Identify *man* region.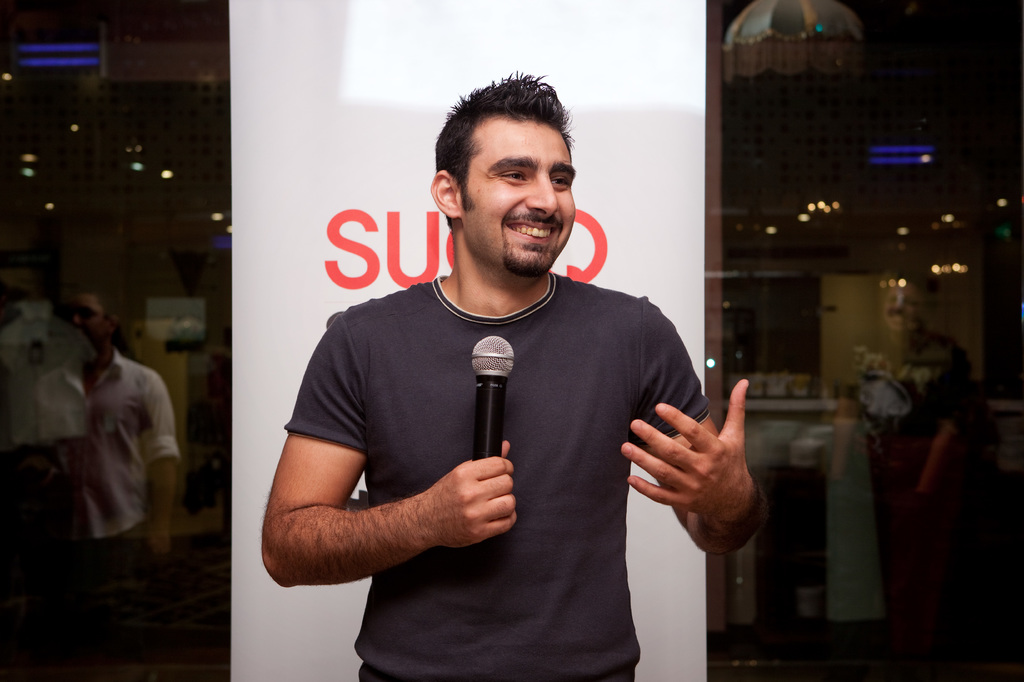
Region: <bbox>276, 83, 736, 651</bbox>.
